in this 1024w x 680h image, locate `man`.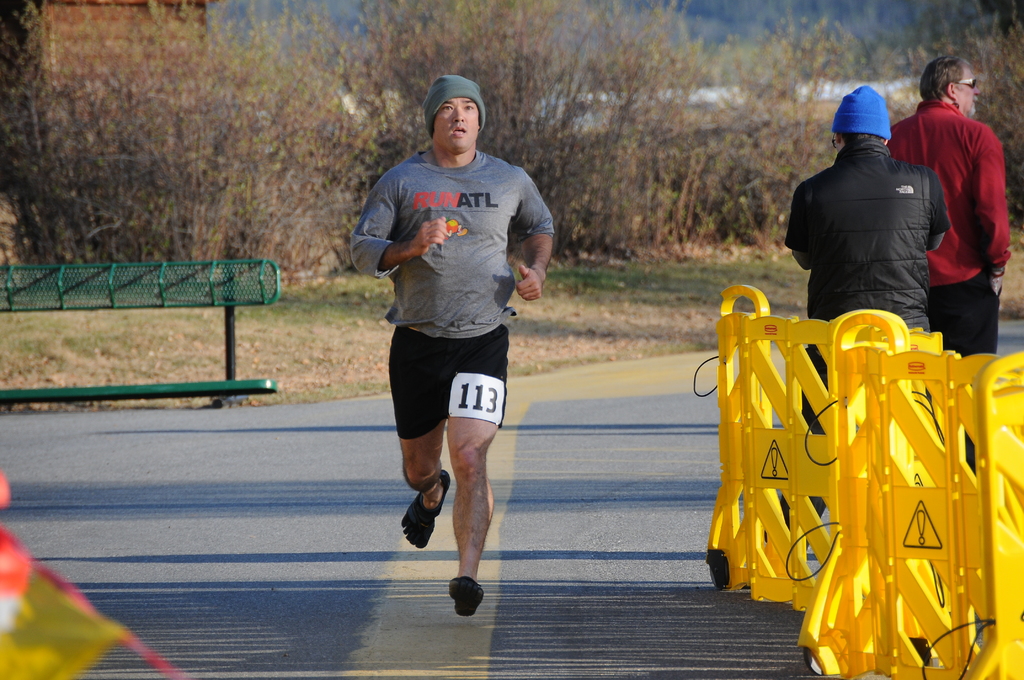
Bounding box: 872,55,1014,479.
